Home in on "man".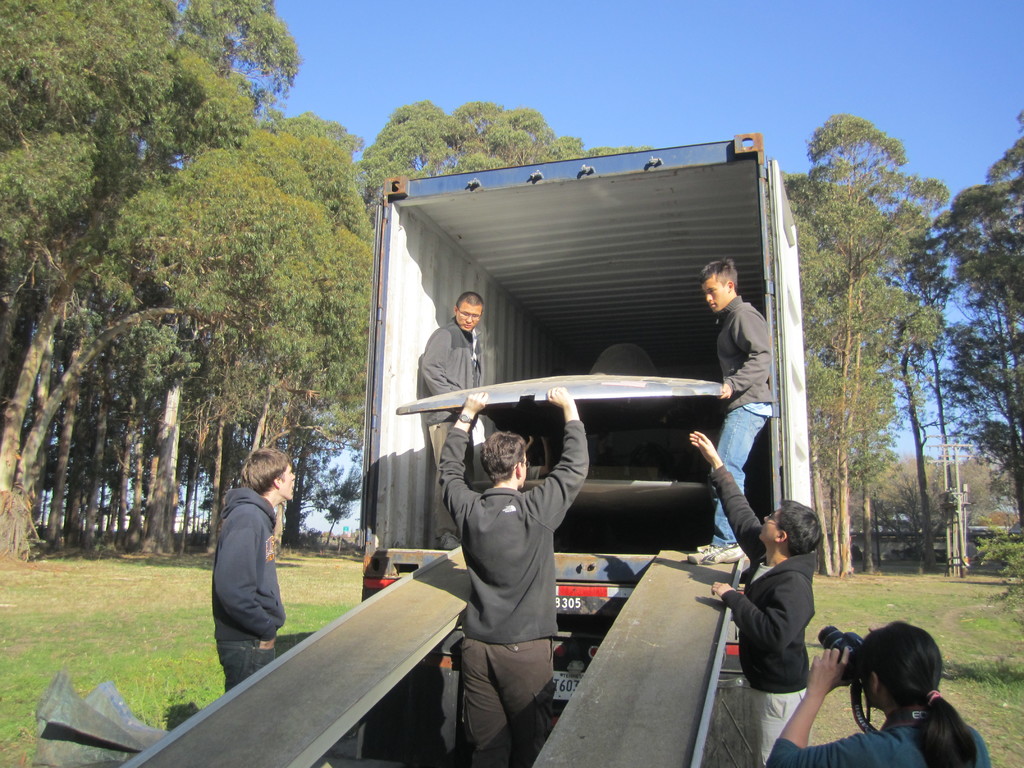
Homed in at region(689, 428, 821, 767).
